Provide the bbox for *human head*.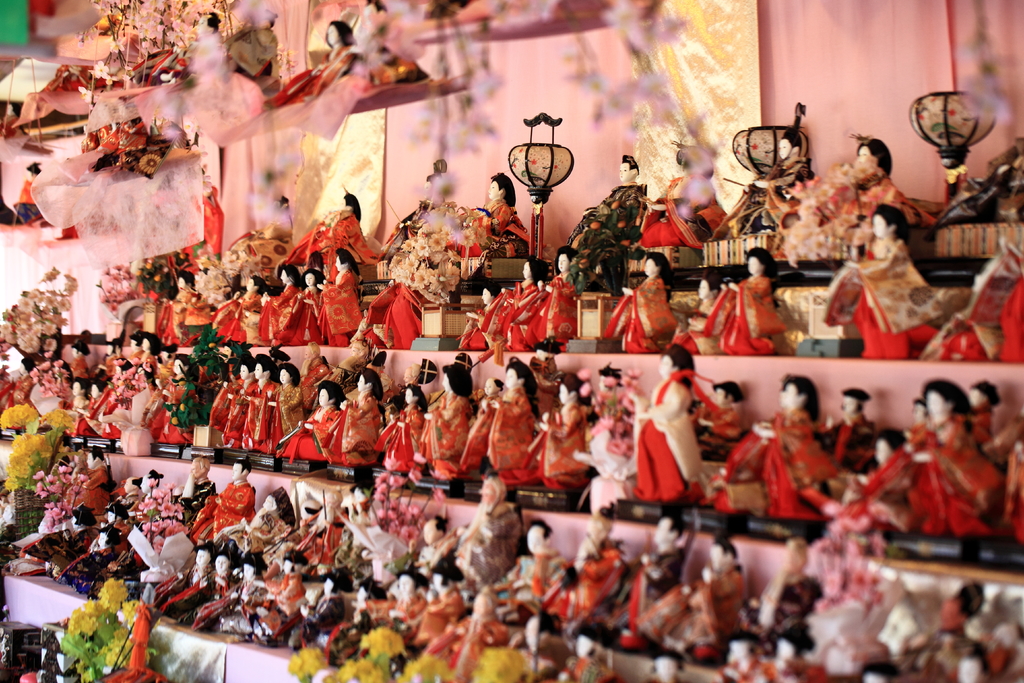
x1=968 y1=378 x2=1005 y2=409.
